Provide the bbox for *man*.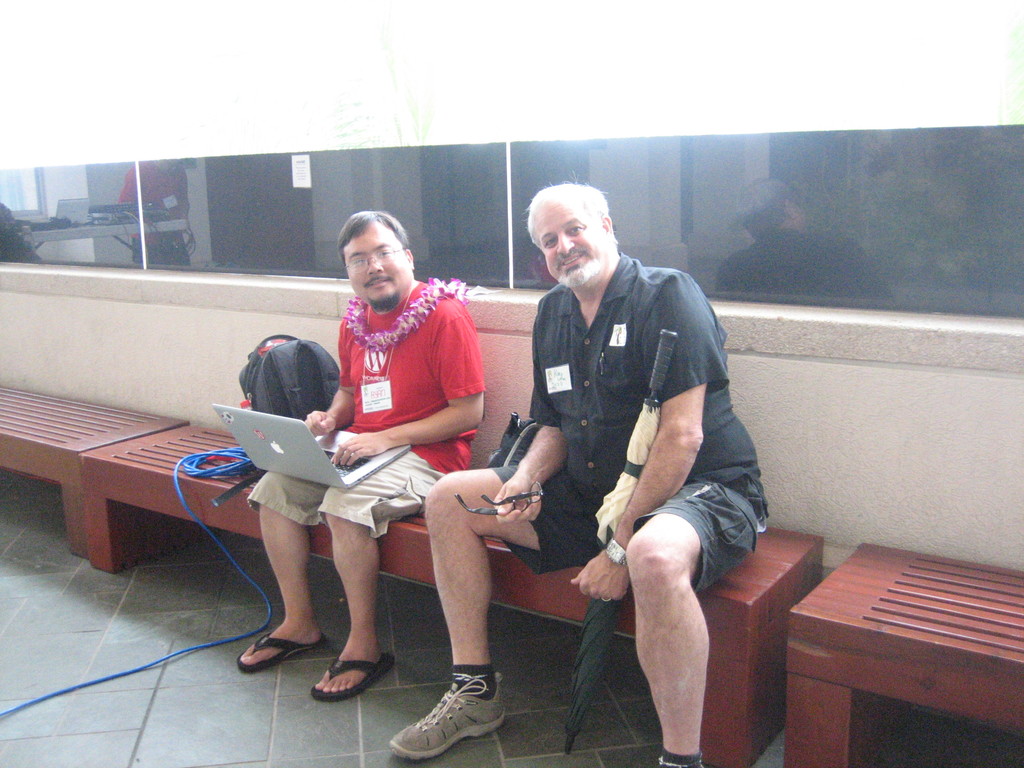
[x1=237, y1=207, x2=484, y2=705].
